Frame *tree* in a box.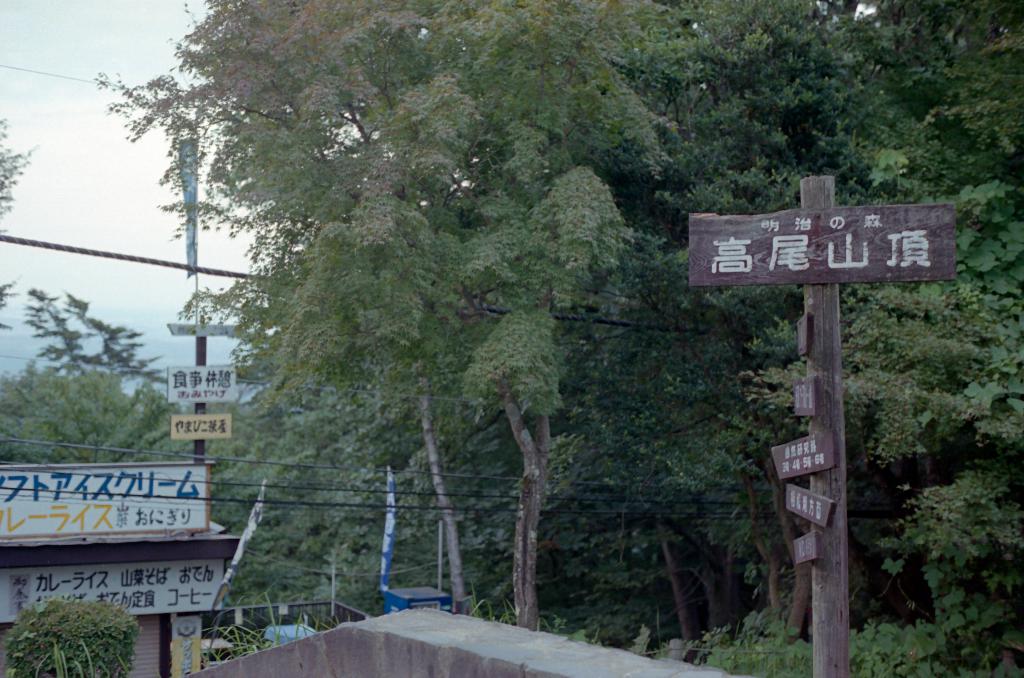
bbox=[0, 281, 180, 465].
